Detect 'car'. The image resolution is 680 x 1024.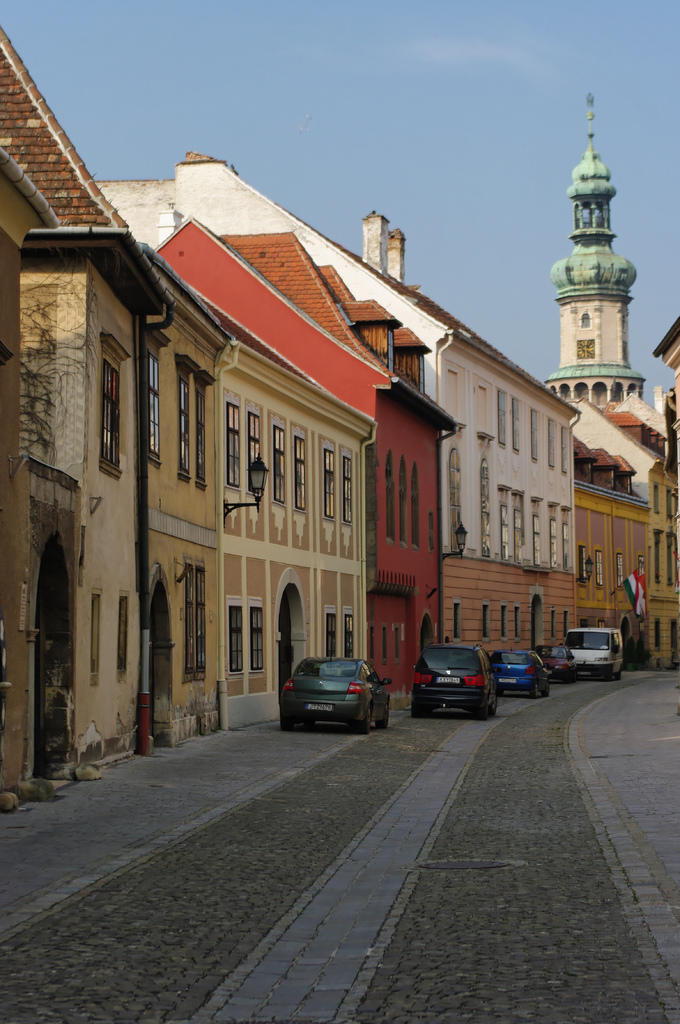
486, 650, 538, 689.
